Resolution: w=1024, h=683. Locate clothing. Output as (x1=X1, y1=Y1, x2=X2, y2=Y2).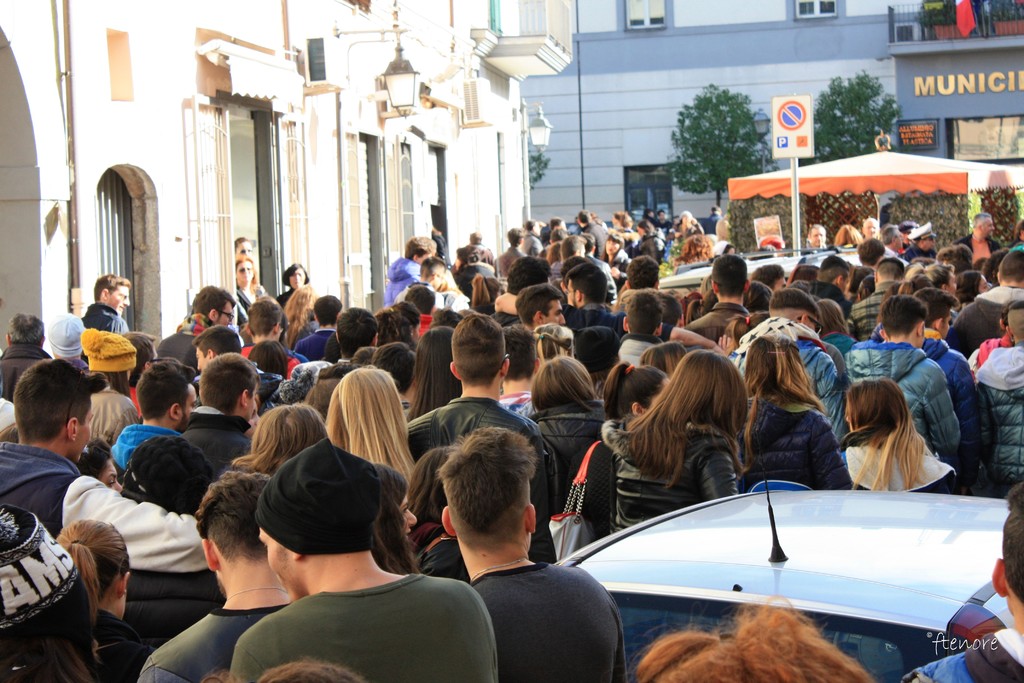
(x1=851, y1=343, x2=957, y2=460).
